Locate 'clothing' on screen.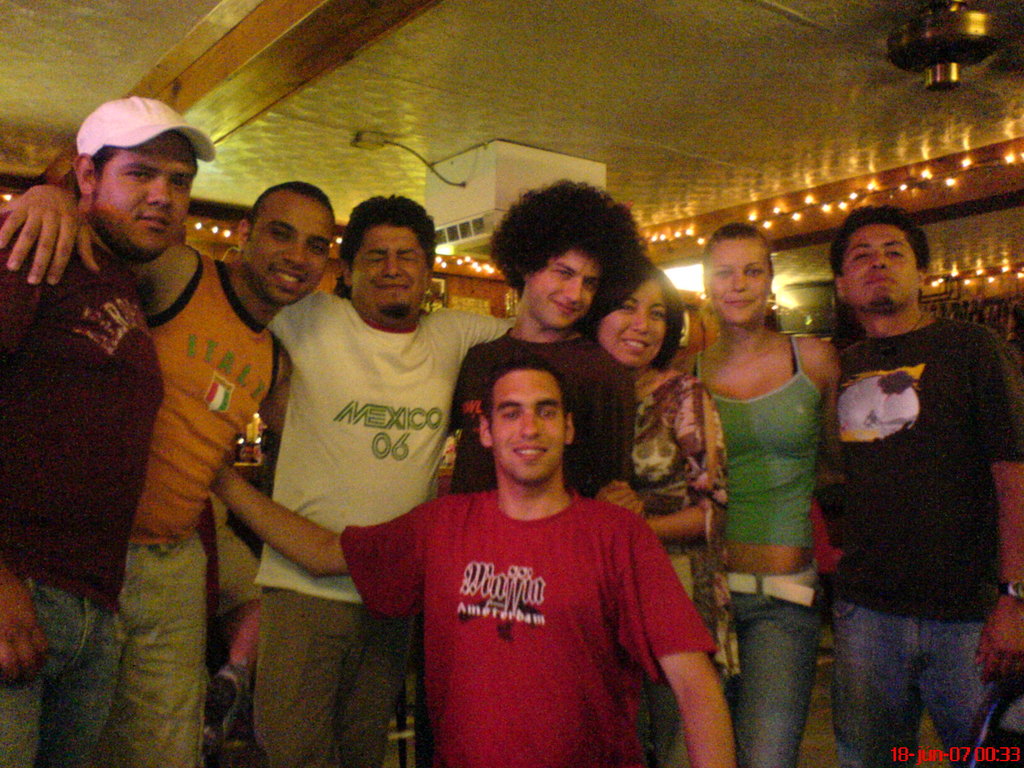
On screen at locate(451, 331, 640, 502).
